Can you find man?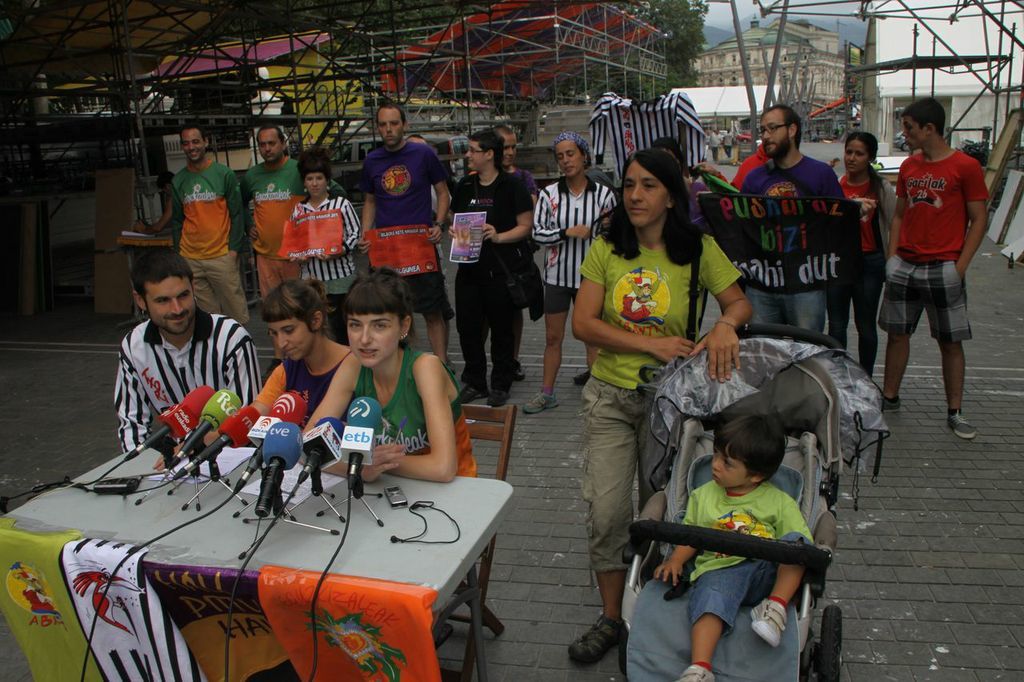
Yes, bounding box: <box>875,98,992,440</box>.
